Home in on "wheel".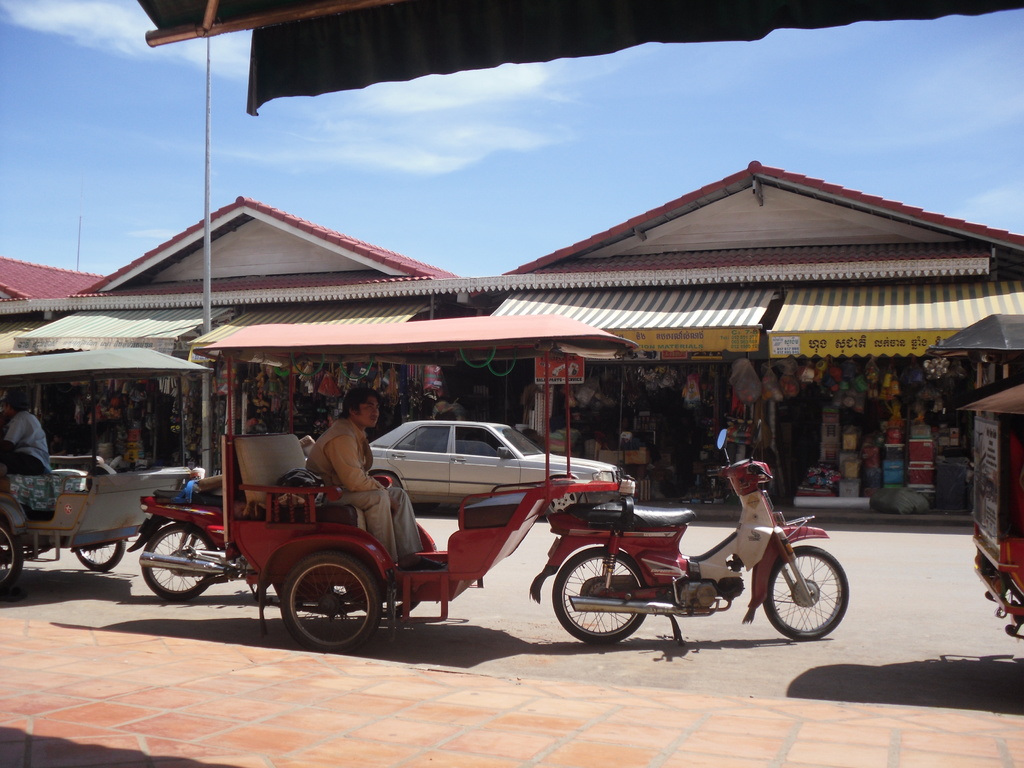
Homed in at left=554, top=547, right=648, bottom=650.
